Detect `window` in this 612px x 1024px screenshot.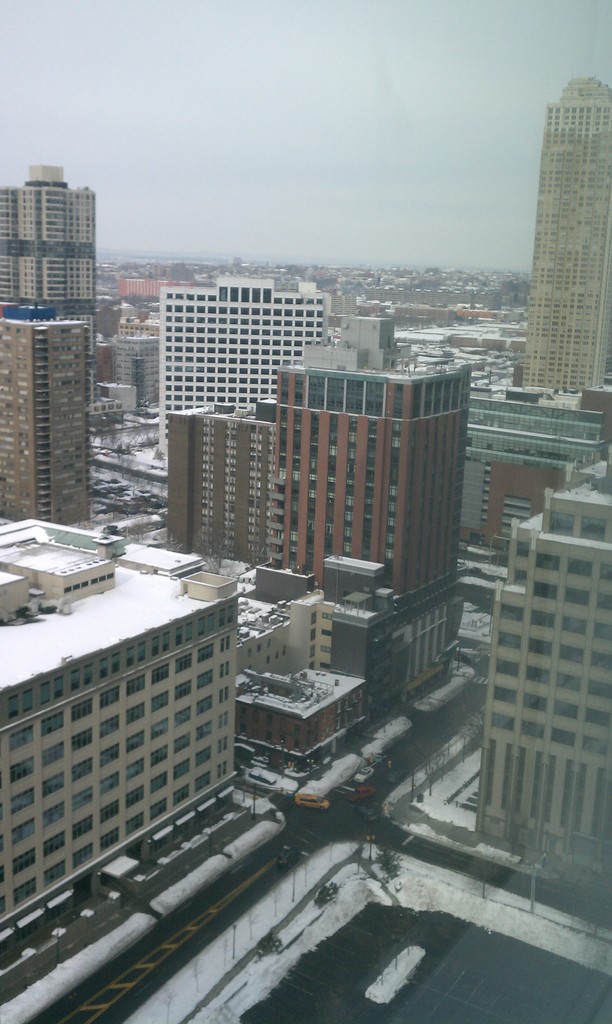
Detection: [left=306, top=643, right=315, bottom=657].
